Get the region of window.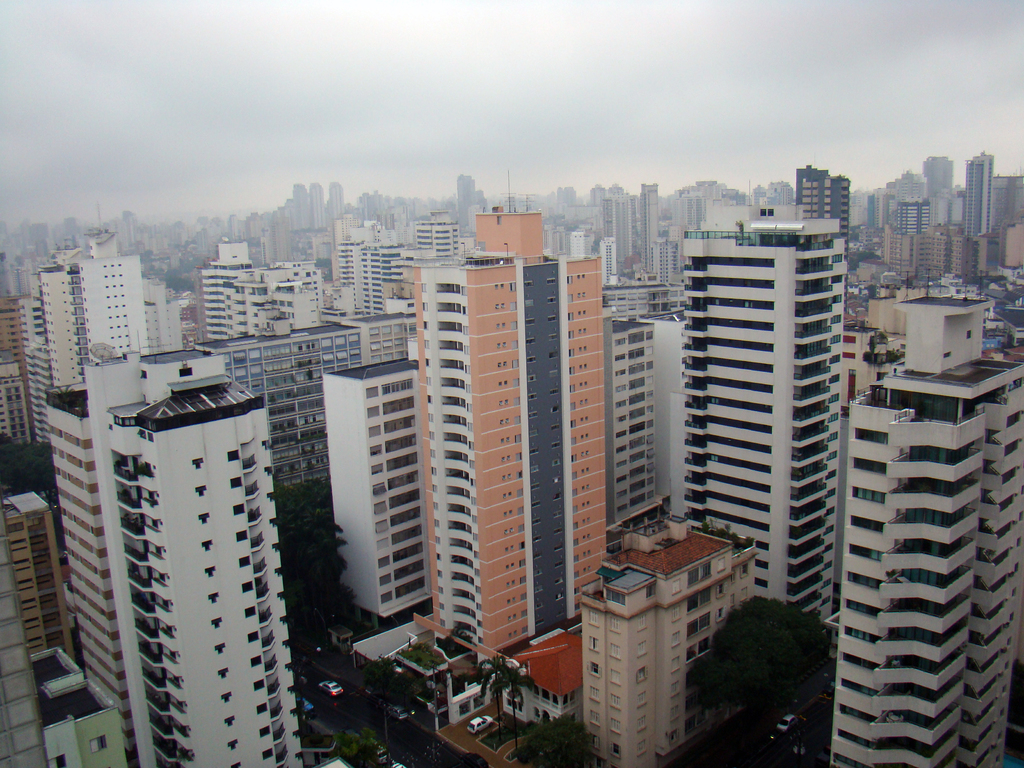
BBox(611, 717, 620, 732).
